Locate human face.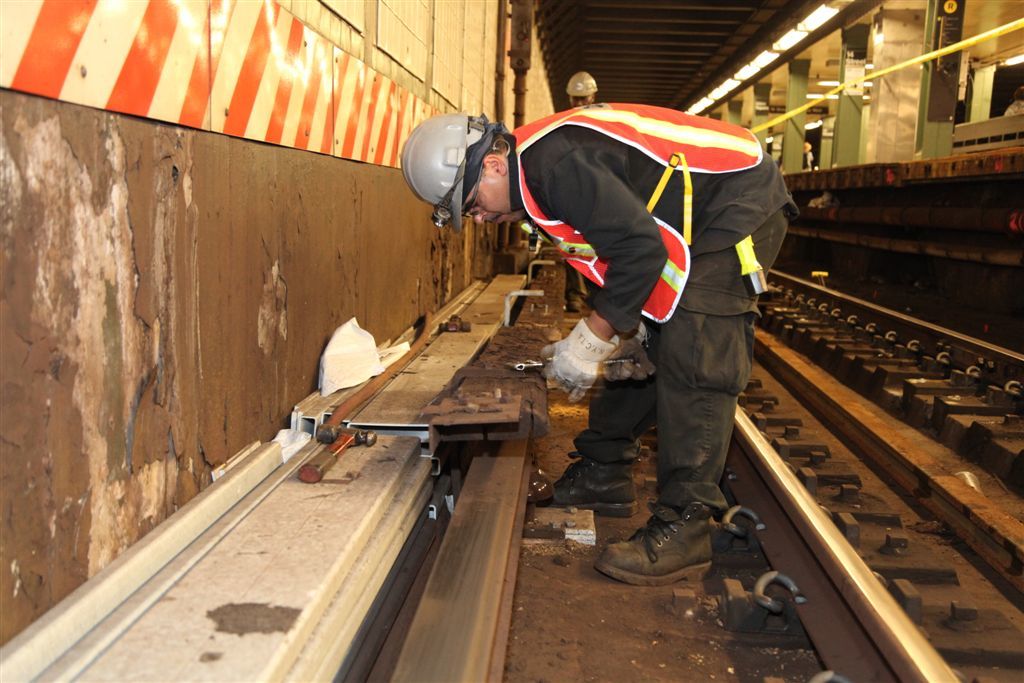
Bounding box: 460:170:525:224.
